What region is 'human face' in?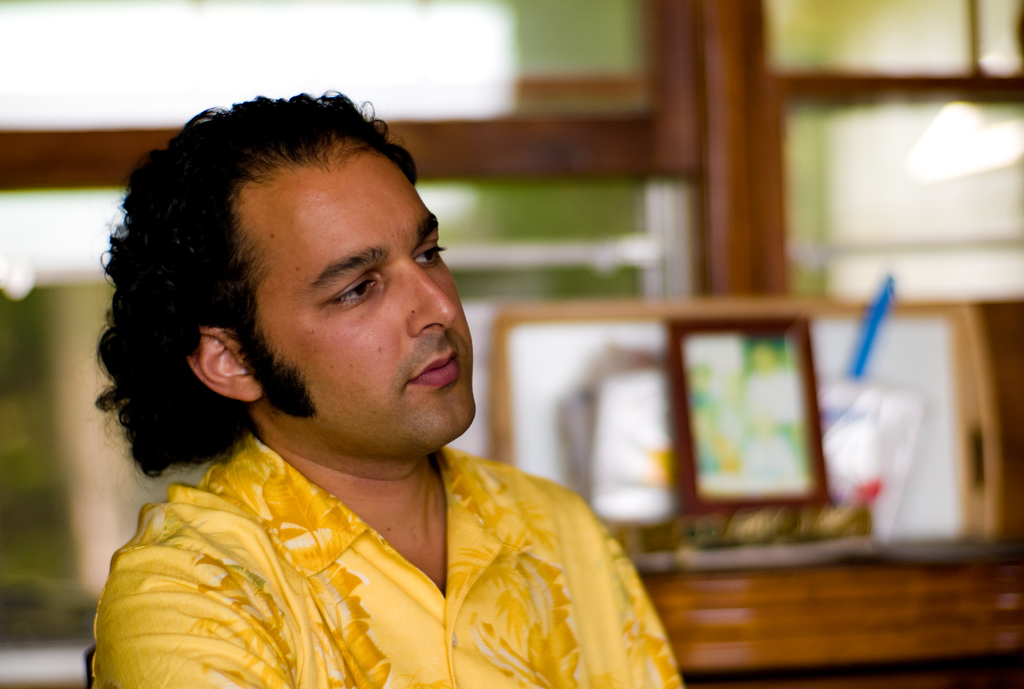
box=[255, 160, 479, 457].
